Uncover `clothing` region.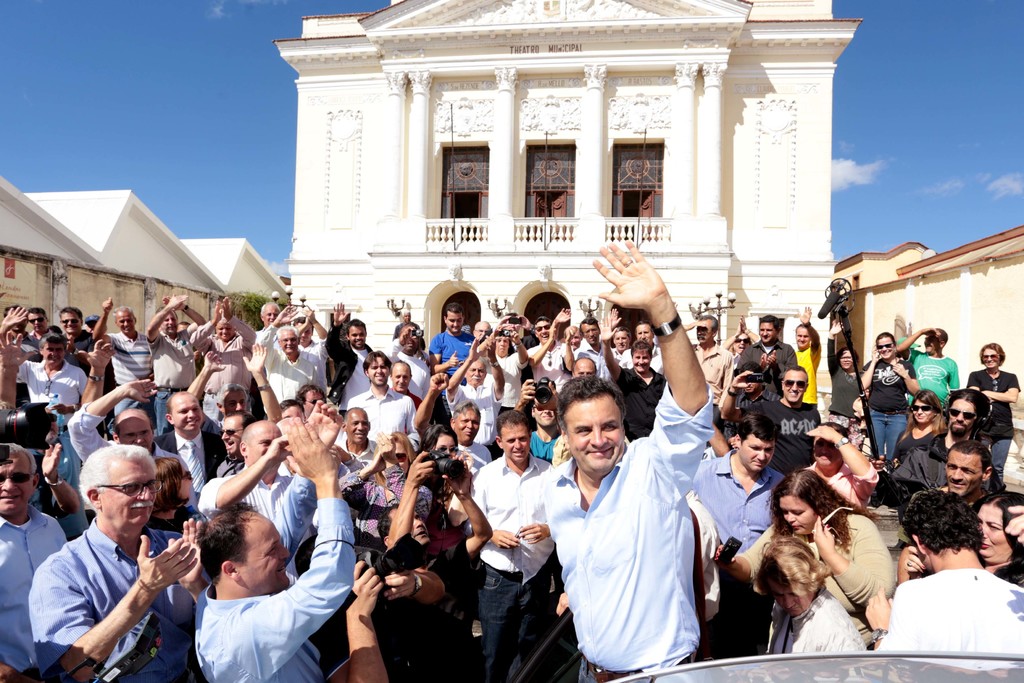
Uncovered: left=697, top=445, right=731, bottom=463.
